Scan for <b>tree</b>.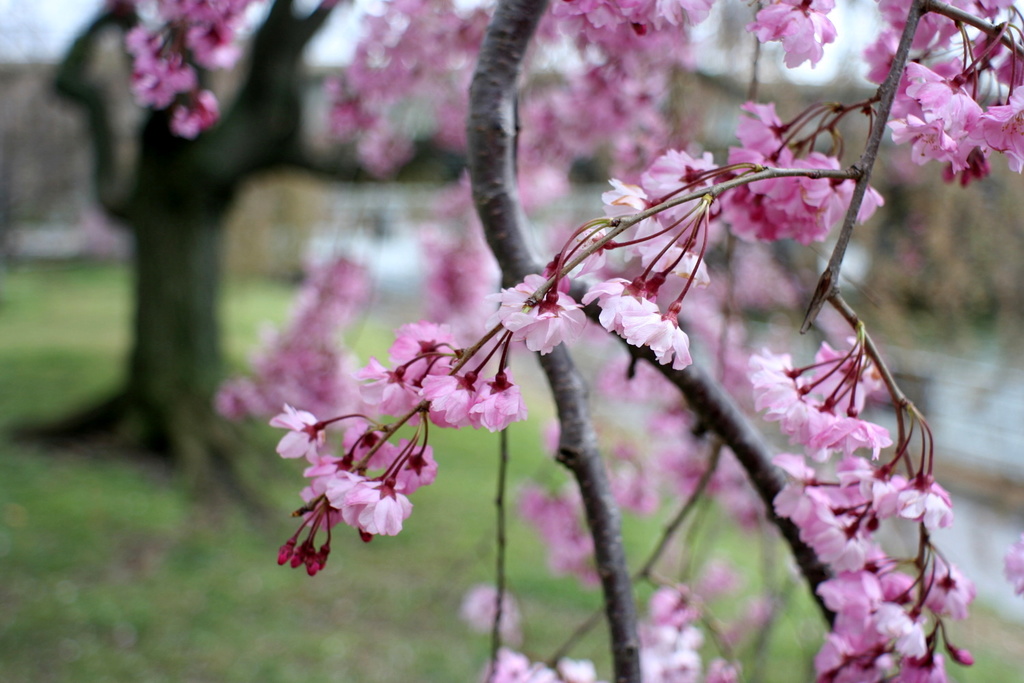
Scan result: (0,0,1023,682).
